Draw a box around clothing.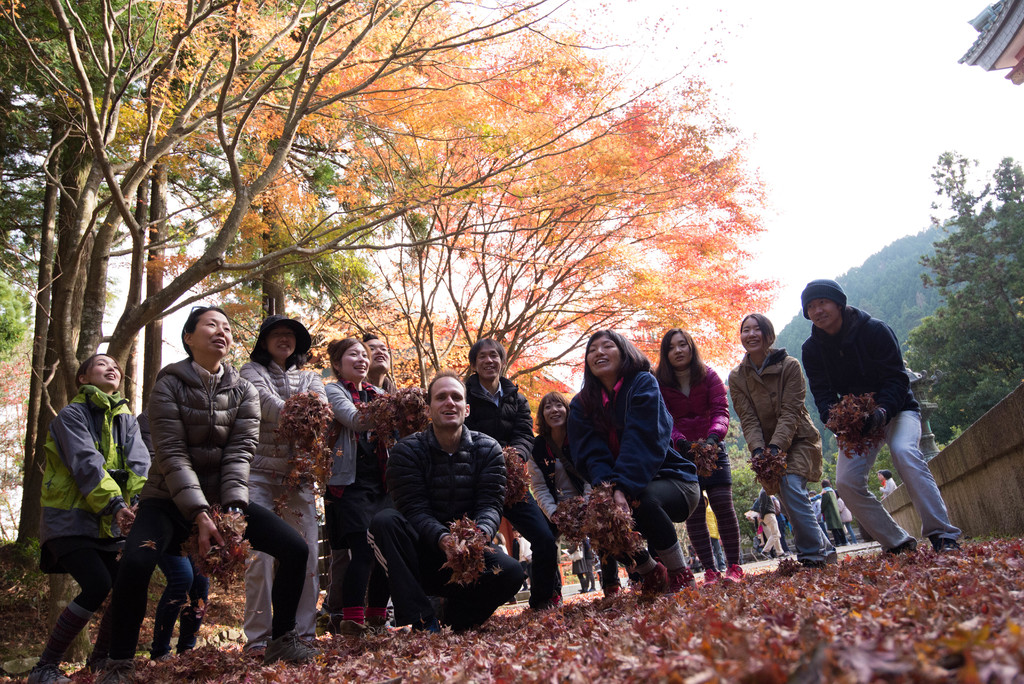
locate(33, 347, 131, 633).
